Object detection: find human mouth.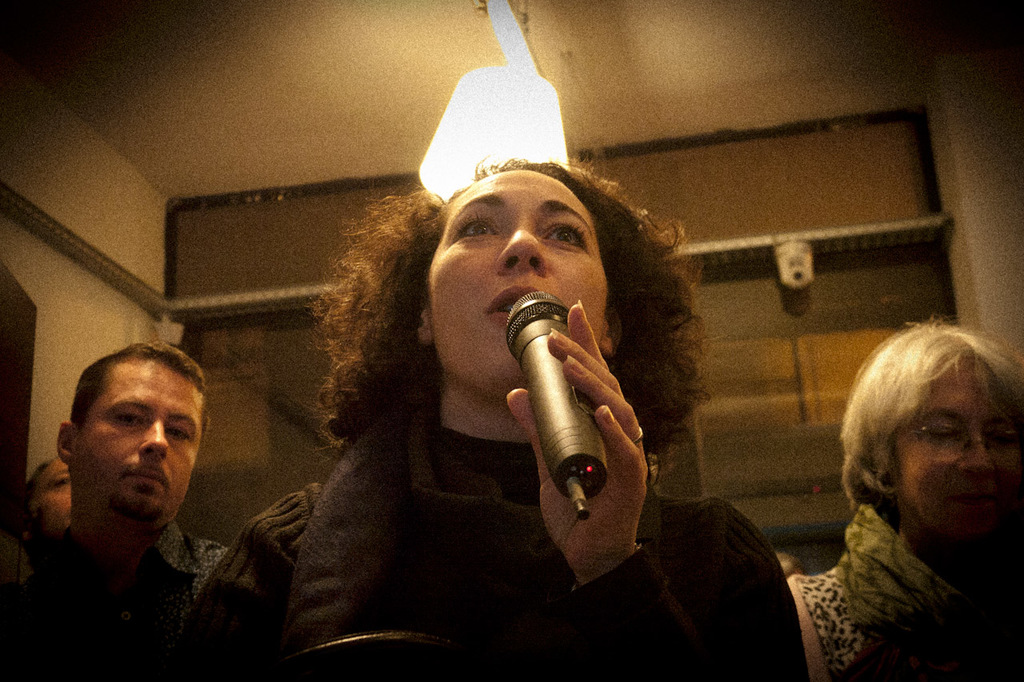
BBox(484, 282, 541, 335).
